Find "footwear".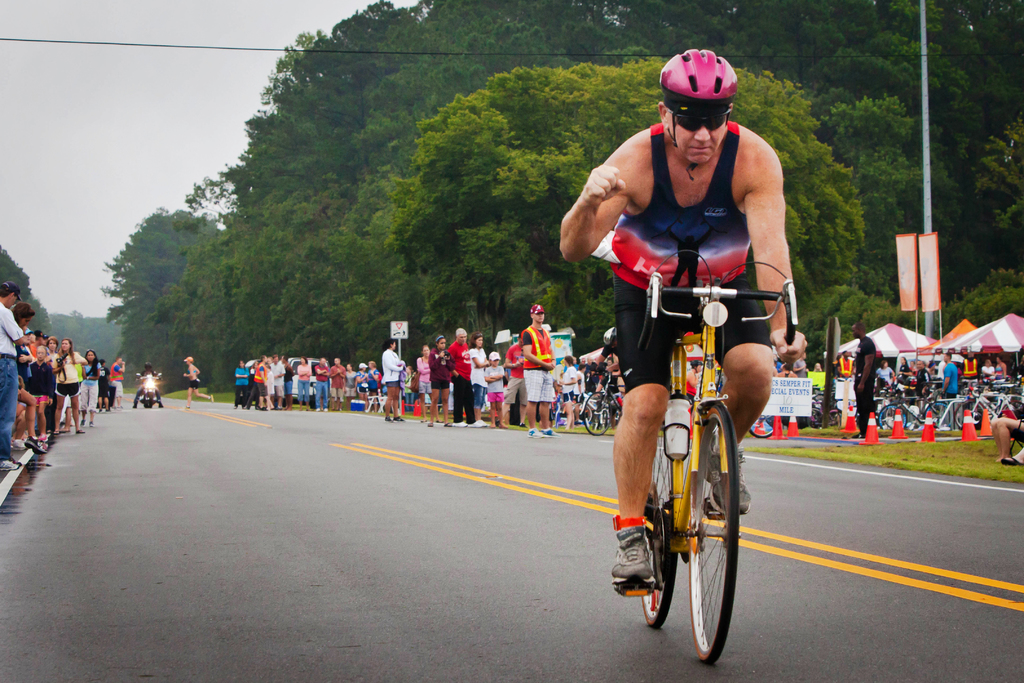
left=422, top=419, right=427, bottom=420.
